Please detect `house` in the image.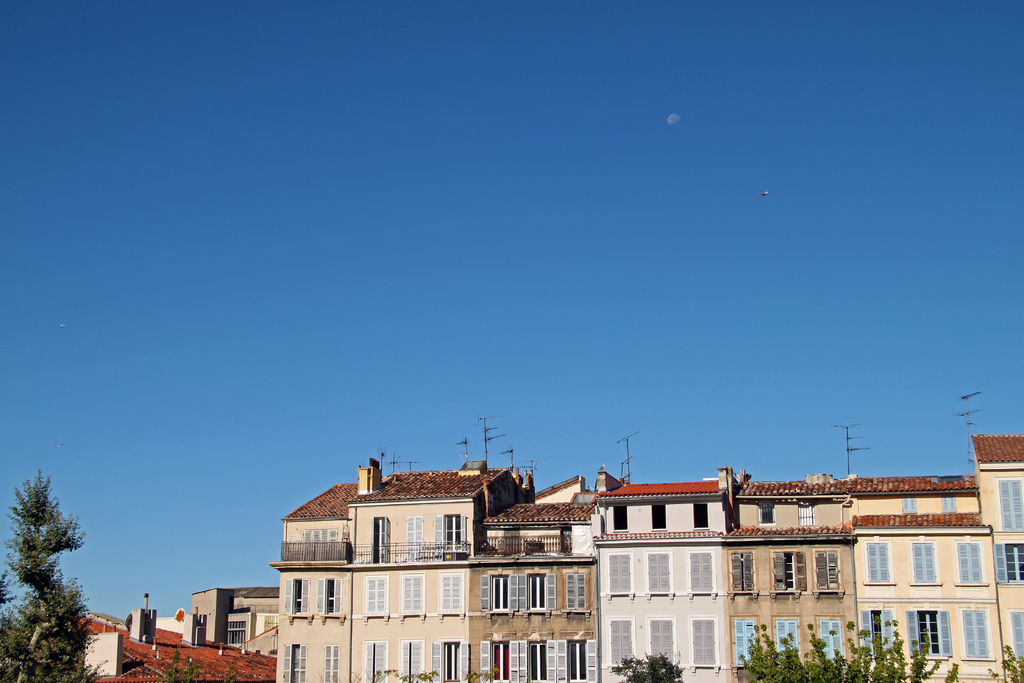
[82,595,280,682].
